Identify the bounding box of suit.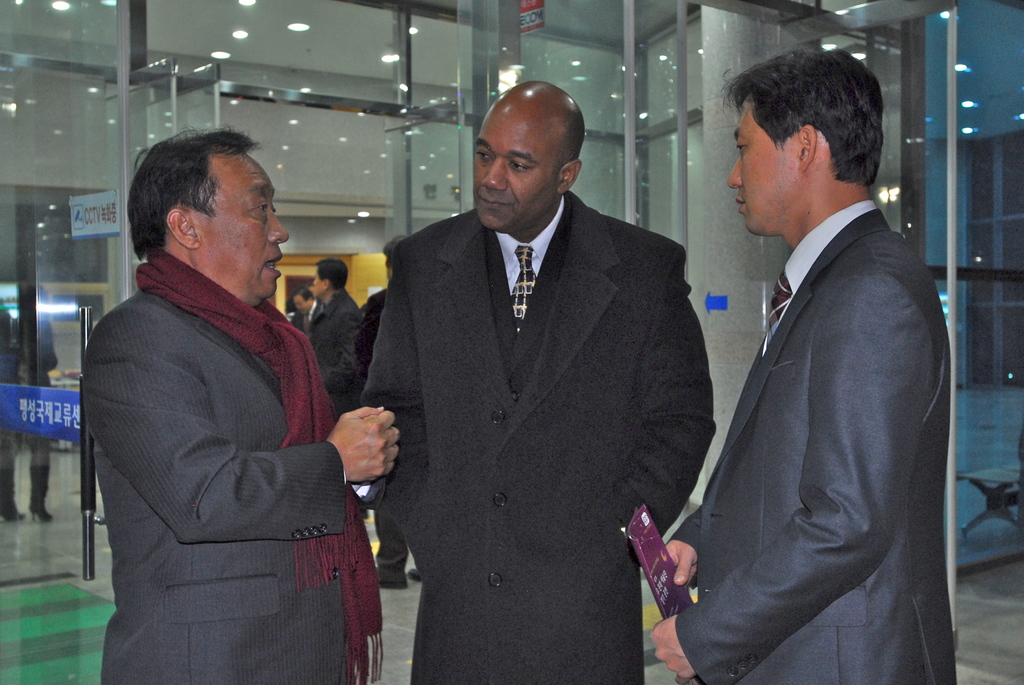
308,287,365,421.
